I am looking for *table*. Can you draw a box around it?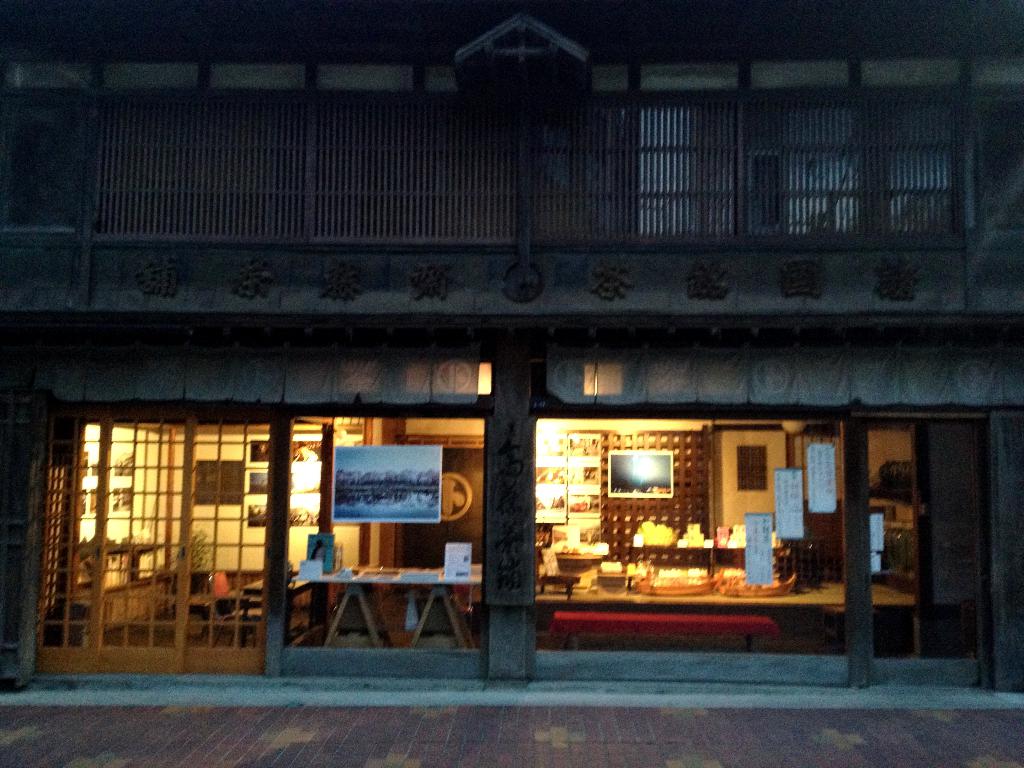
Sure, the bounding box is (left=301, top=562, right=488, bottom=652).
